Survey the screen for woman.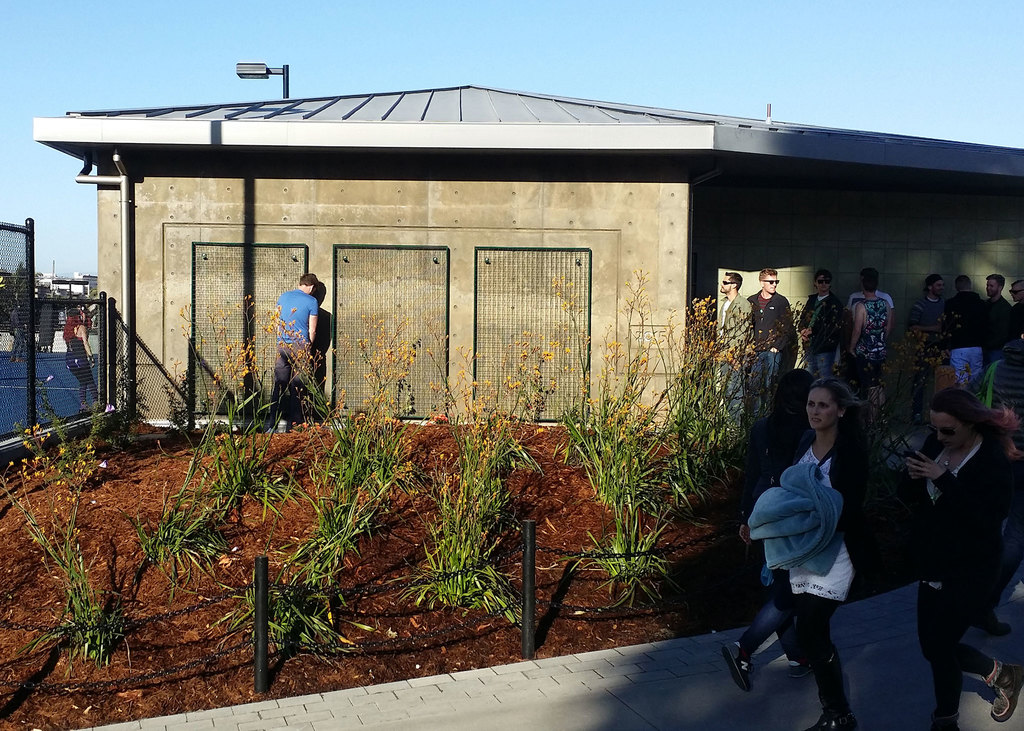
Survey found: [735, 336, 900, 730].
